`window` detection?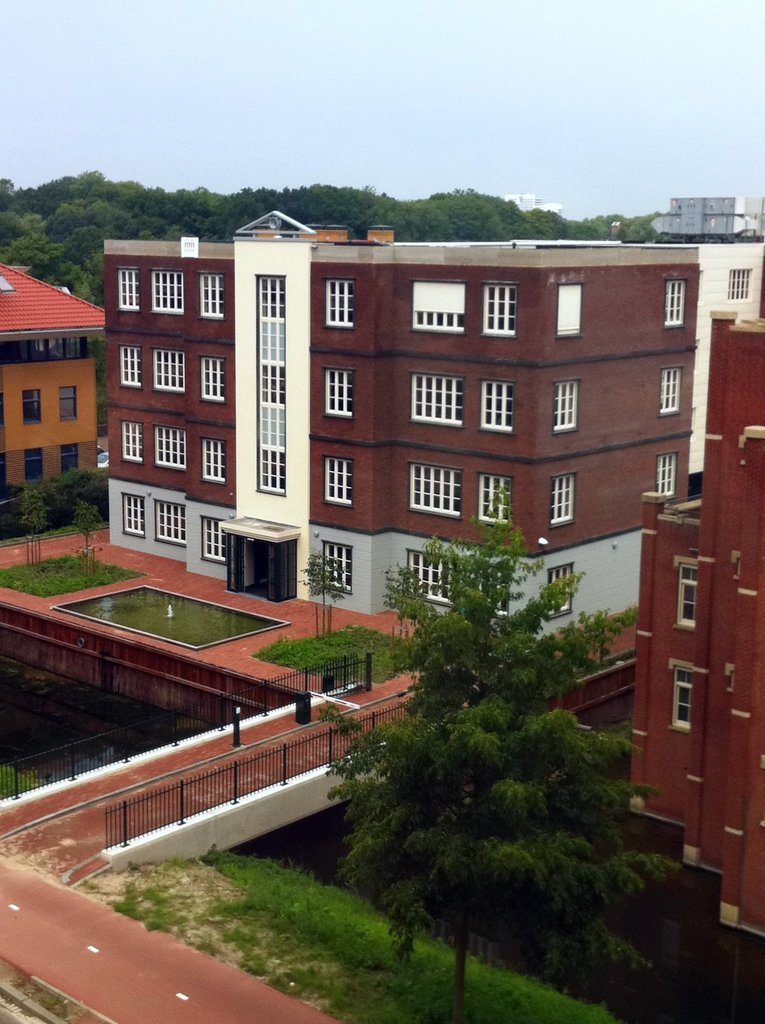
left=58, top=442, right=83, bottom=471
